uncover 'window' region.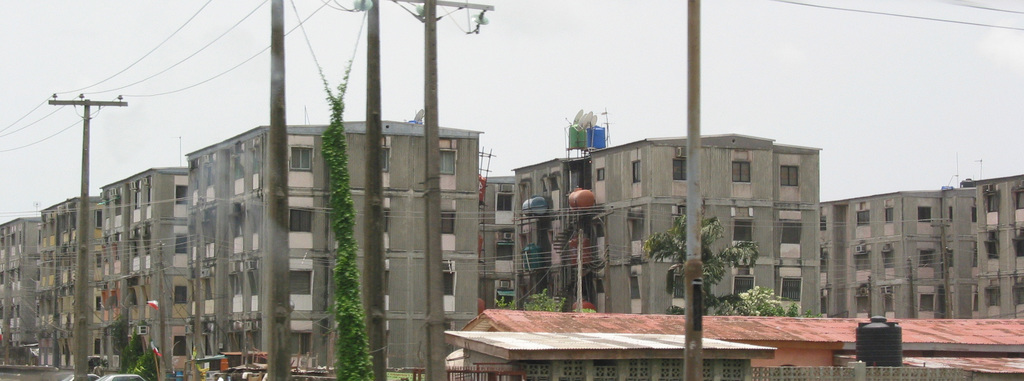
Uncovered: (left=231, top=273, right=240, bottom=296).
